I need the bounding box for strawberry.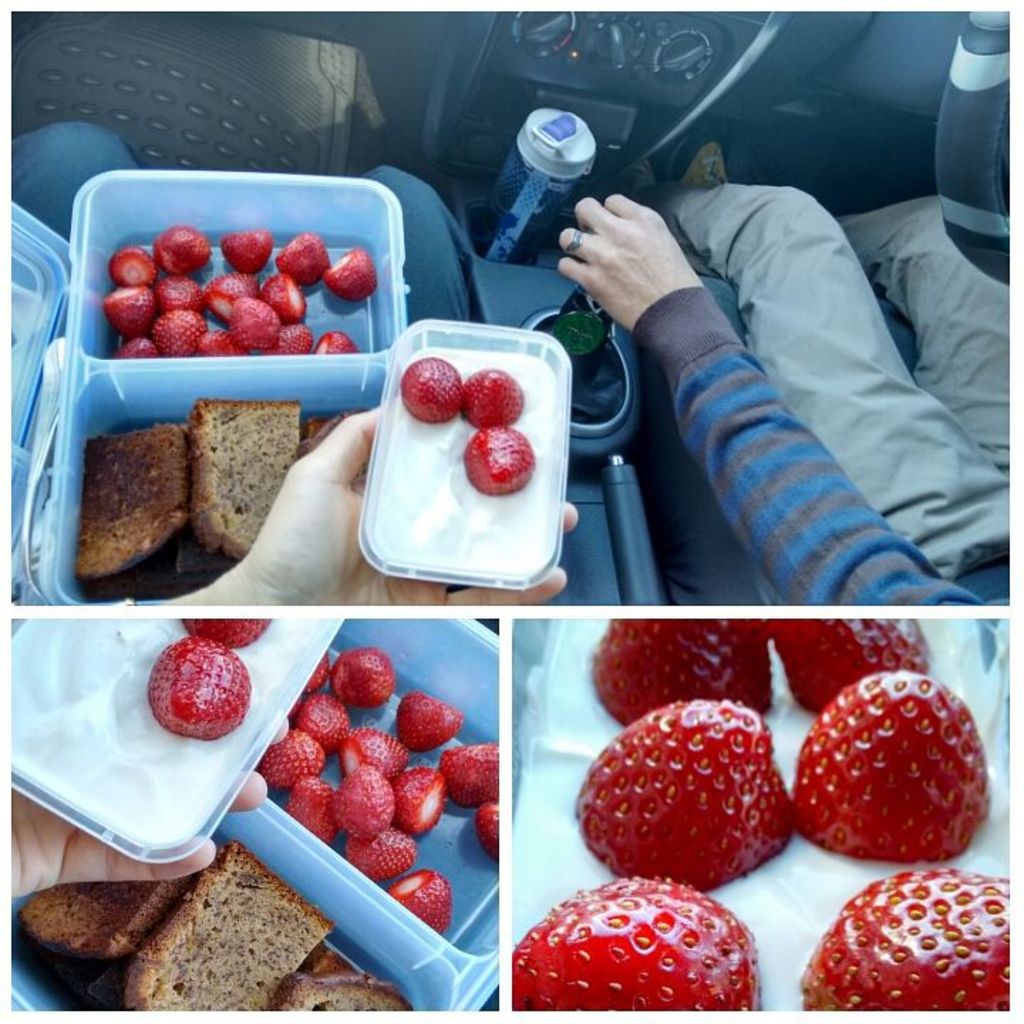
Here it is: pyautogui.locateOnScreen(152, 307, 210, 354).
